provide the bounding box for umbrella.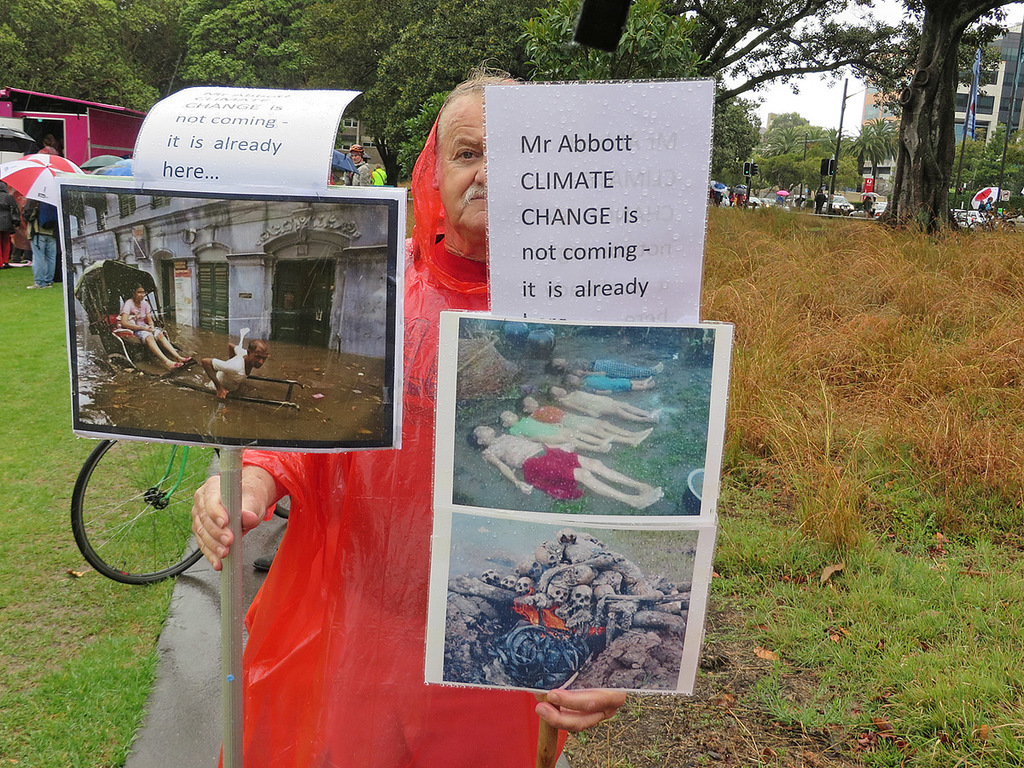
(77, 153, 121, 172).
